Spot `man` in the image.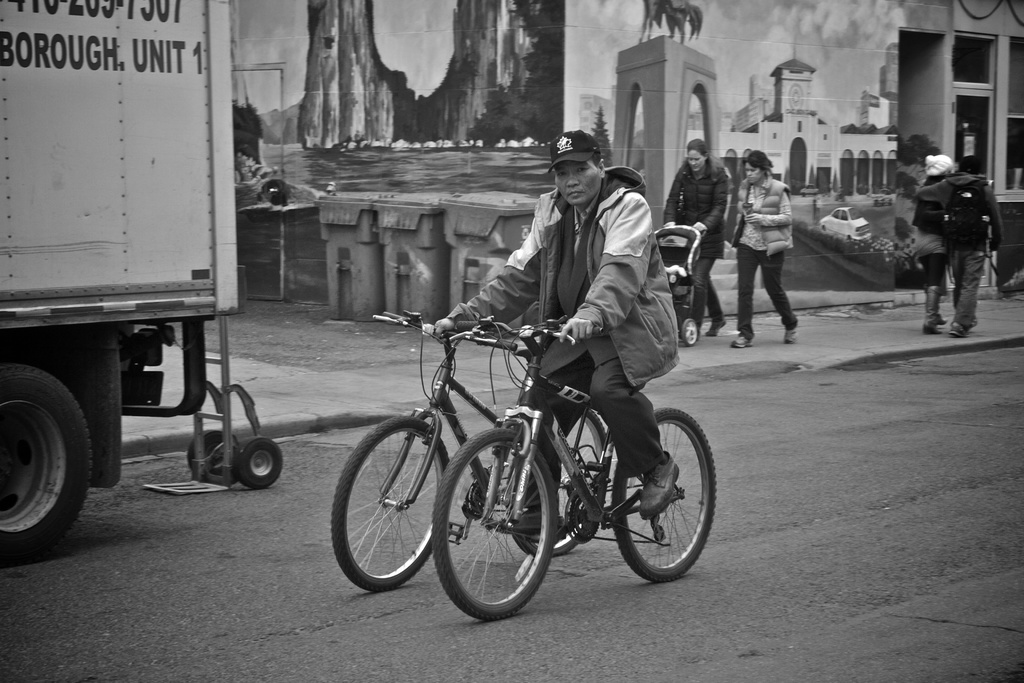
`man` found at bbox=(425, 126, 679, 522).
